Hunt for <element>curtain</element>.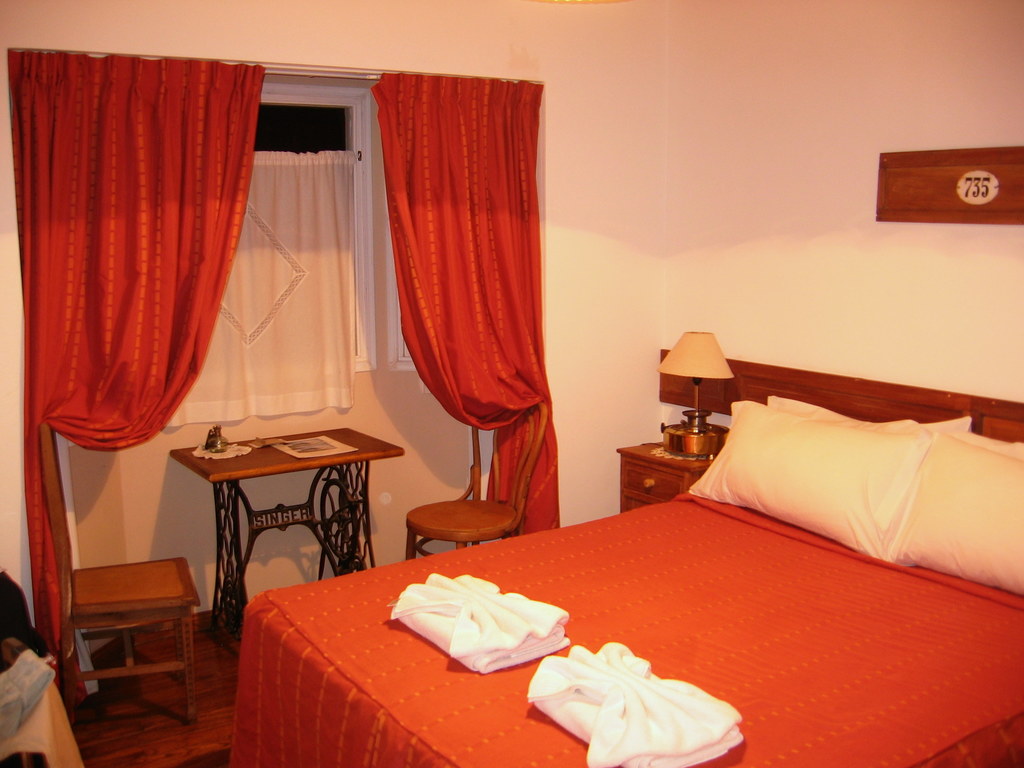
Hunted down at {"x1": 170, "y1": 146, "x2": 357, "y2": 424}.
